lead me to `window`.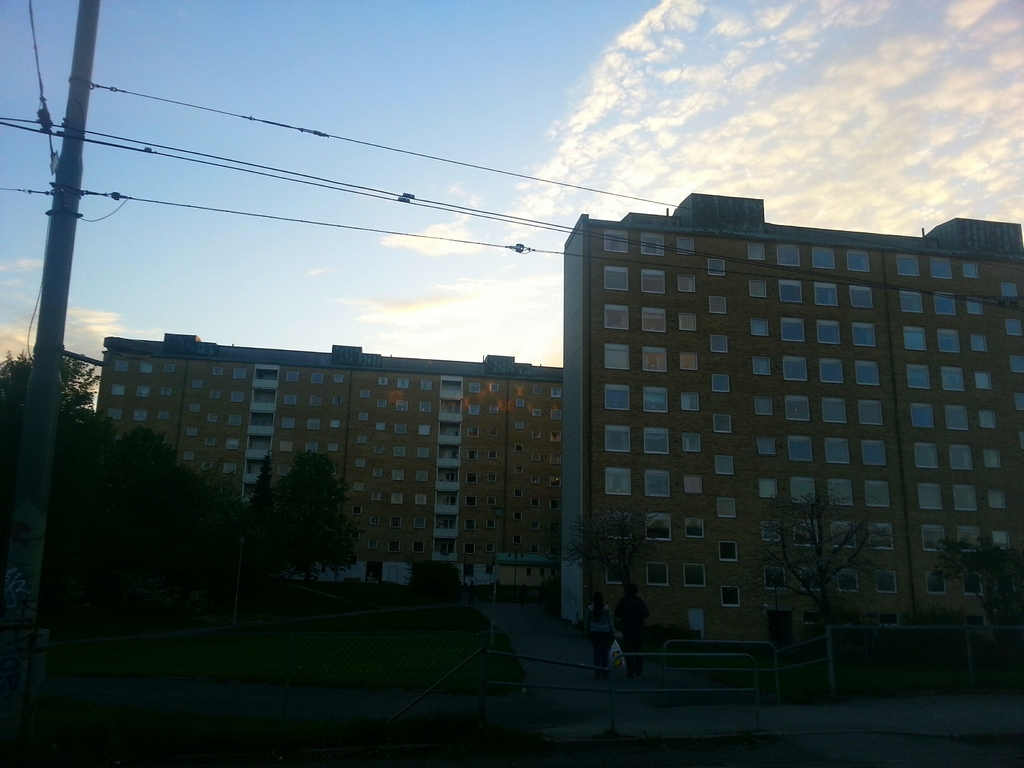
Lead to {"x1": 1012, "y1": 352, "x2": 1023, "y2": 374}.
